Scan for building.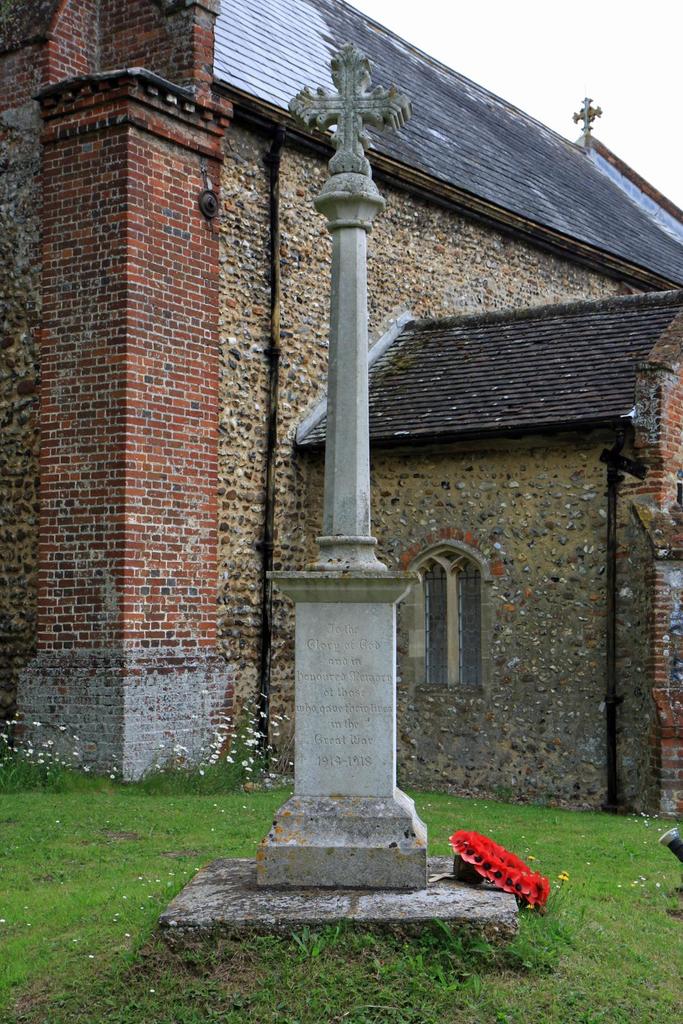
Scan result: (0,0,682,820).
